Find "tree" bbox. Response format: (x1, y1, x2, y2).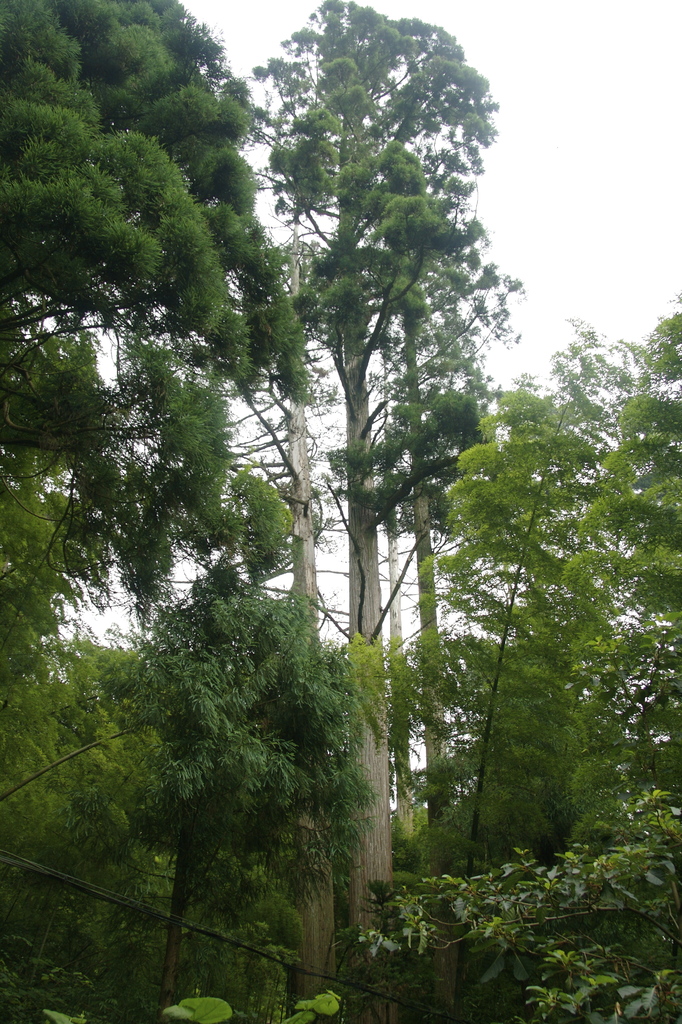
(135, 6, 520, 1023).
